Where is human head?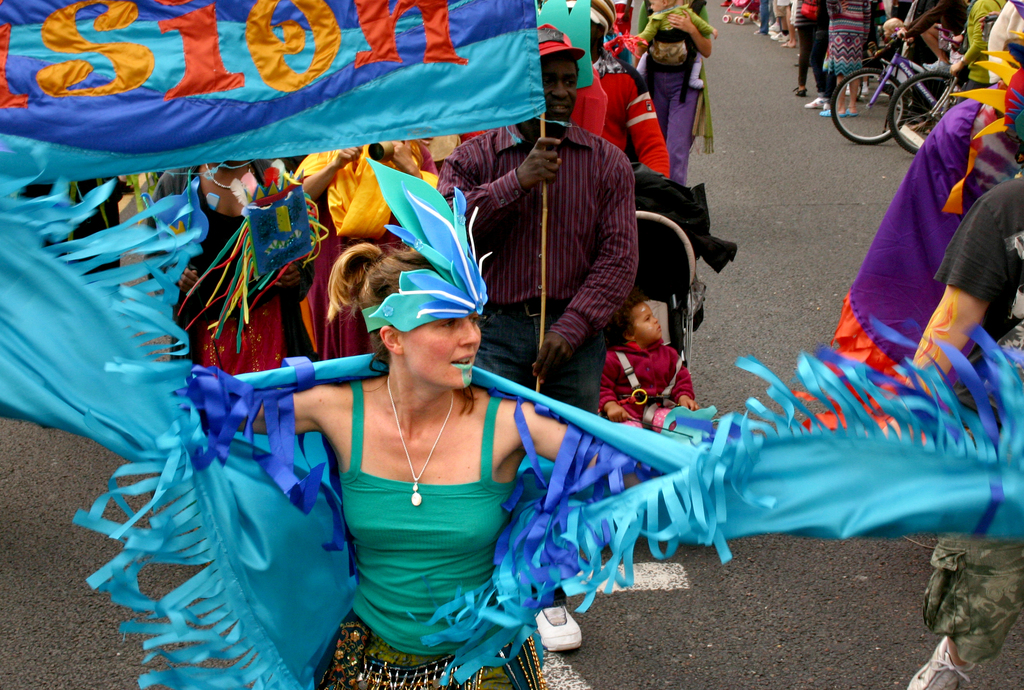
<bbox>646, 0, 675, 14</bbox>.
